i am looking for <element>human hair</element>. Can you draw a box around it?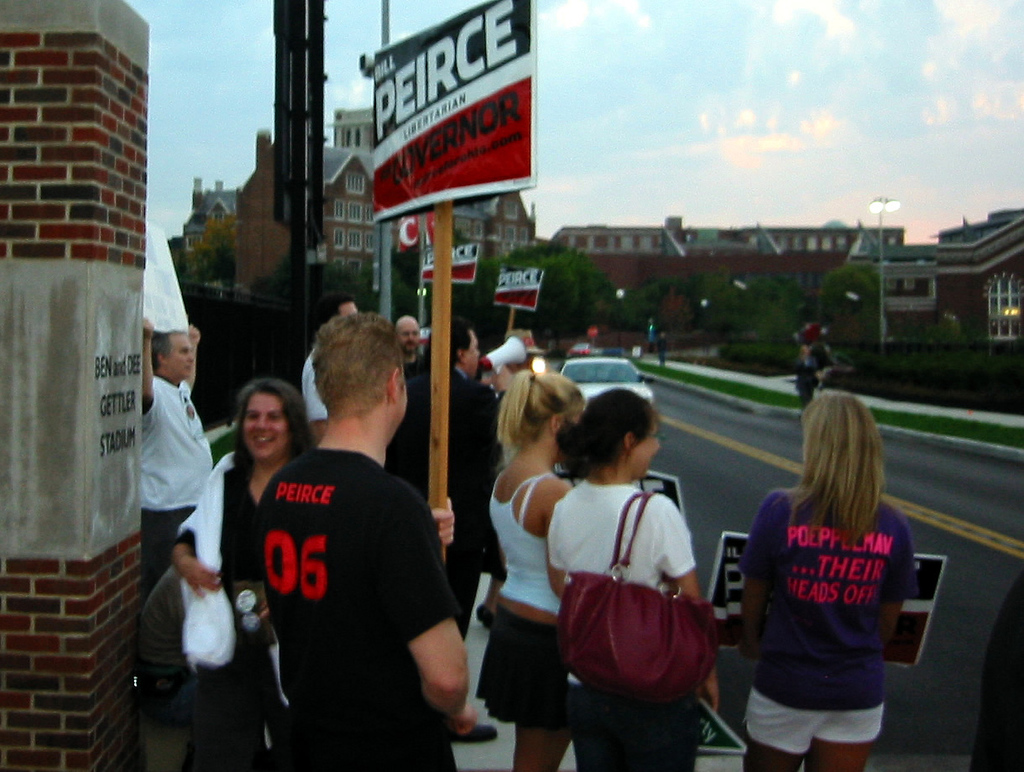
Sure, the bounding box is pyautogui.locateOnScreen(786, 391, 896, 564).
